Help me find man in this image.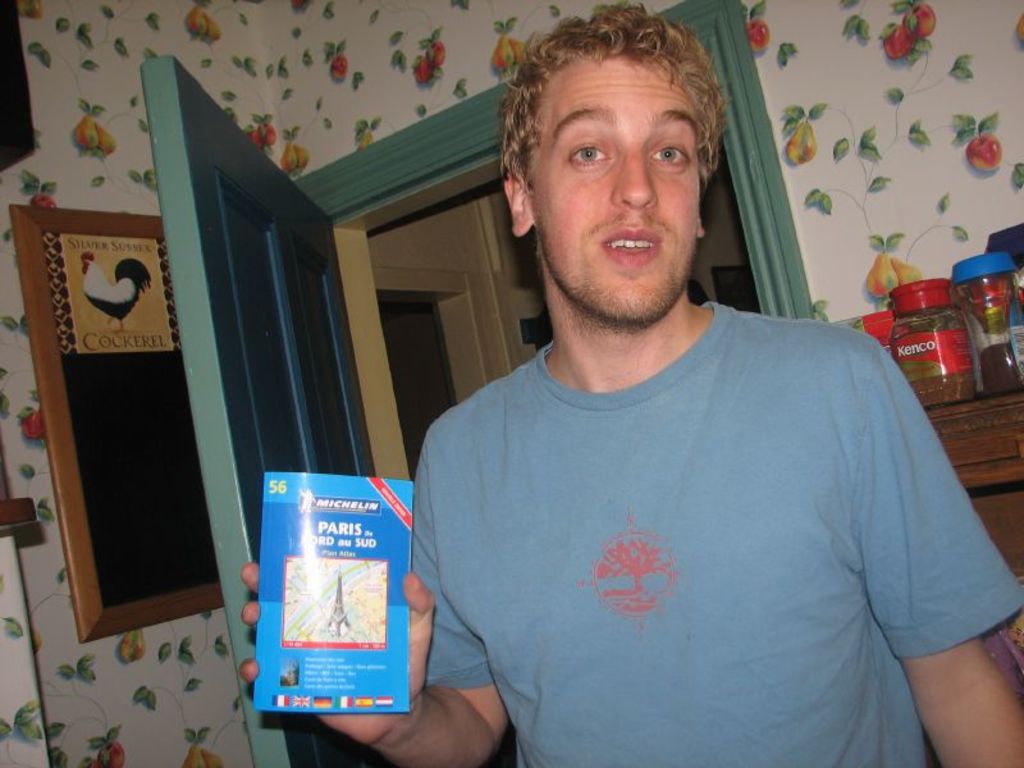
Found it: {"x1": 238, "y1": 0, "x2": 1023, "y2": 767}.
